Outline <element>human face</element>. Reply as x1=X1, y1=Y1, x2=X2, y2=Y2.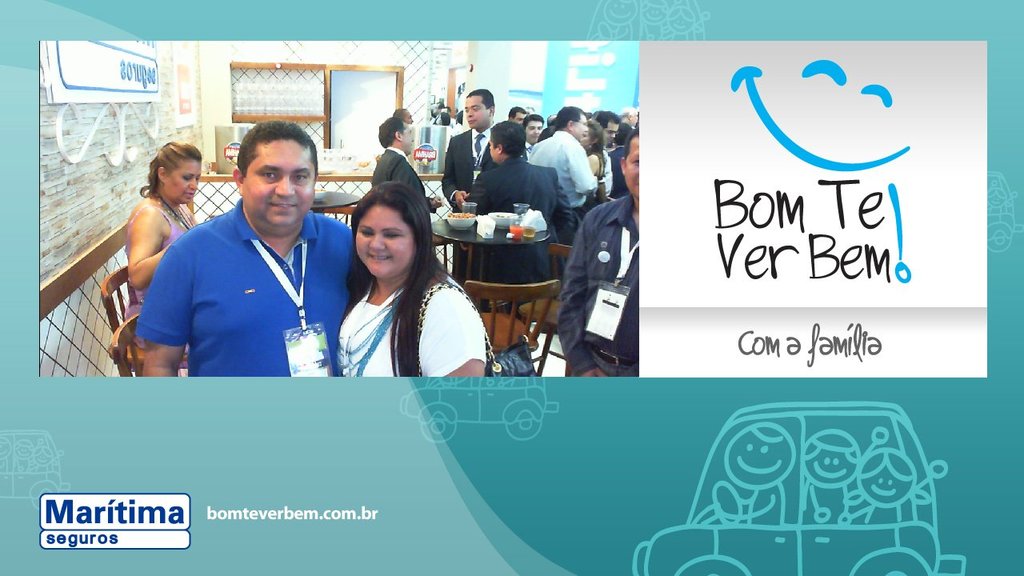
x1=490, y1=142, x2=495, y2=164.
